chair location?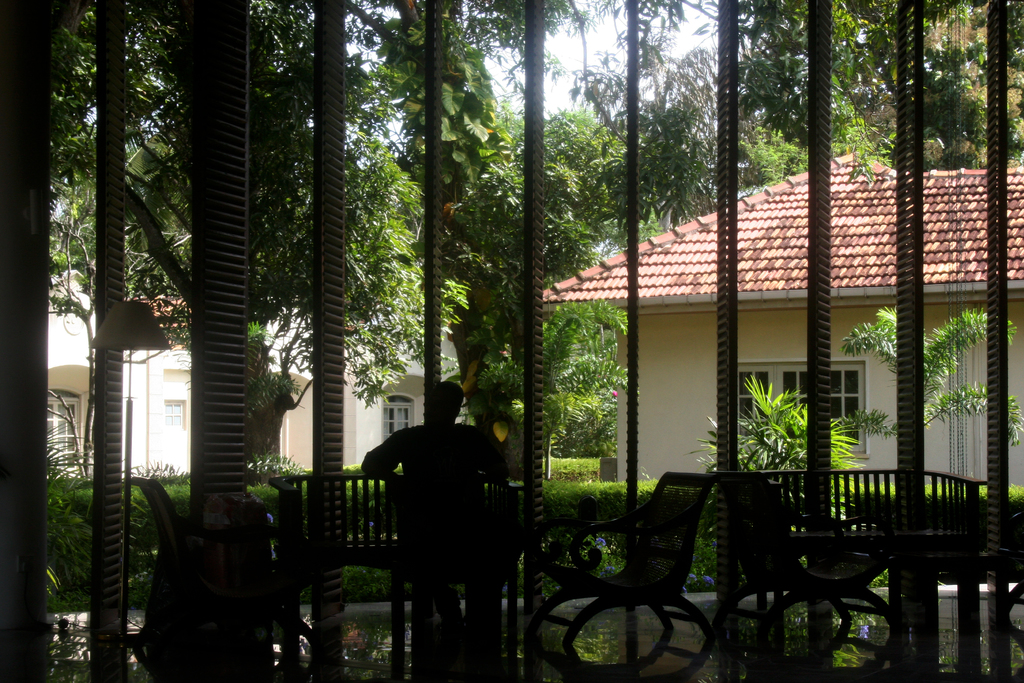
[710, 468, 895, 674]
